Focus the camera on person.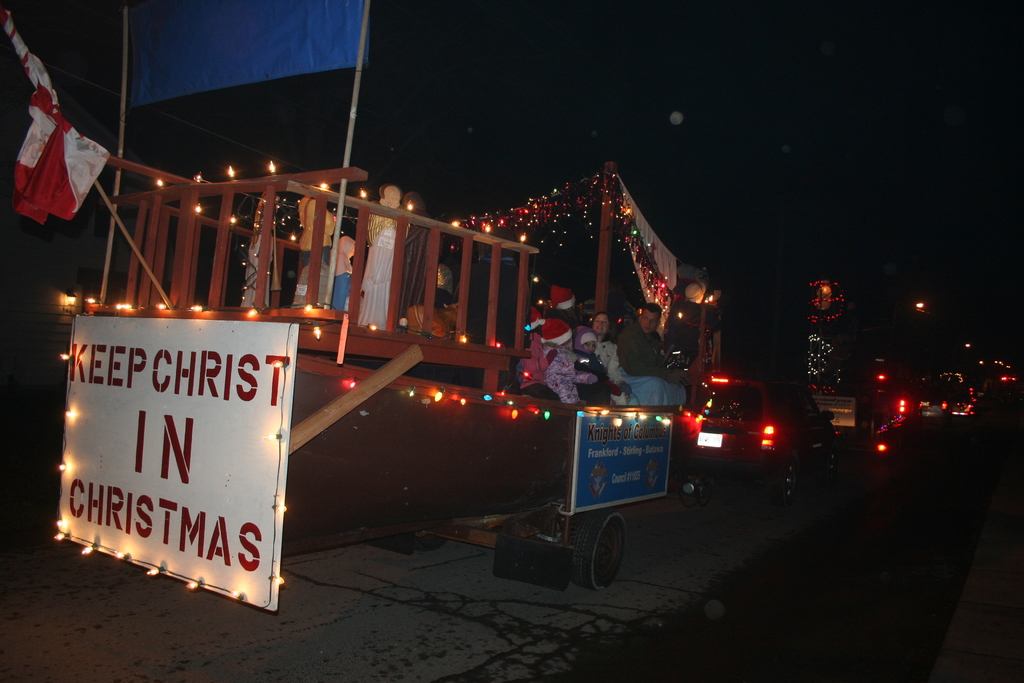
Focus region: locate(545, 315, 592, 410).
